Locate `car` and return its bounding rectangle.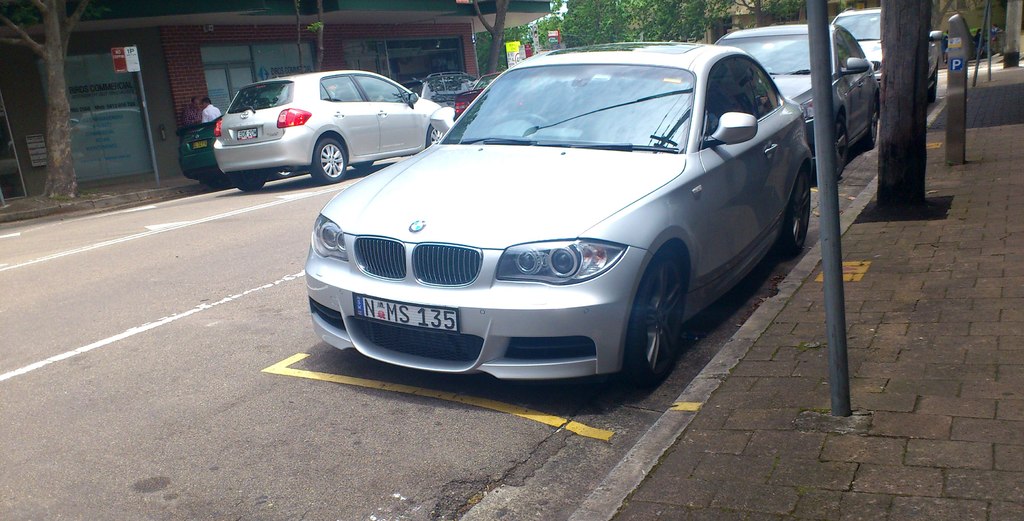
bbox=[212, 70, 452, 183].
